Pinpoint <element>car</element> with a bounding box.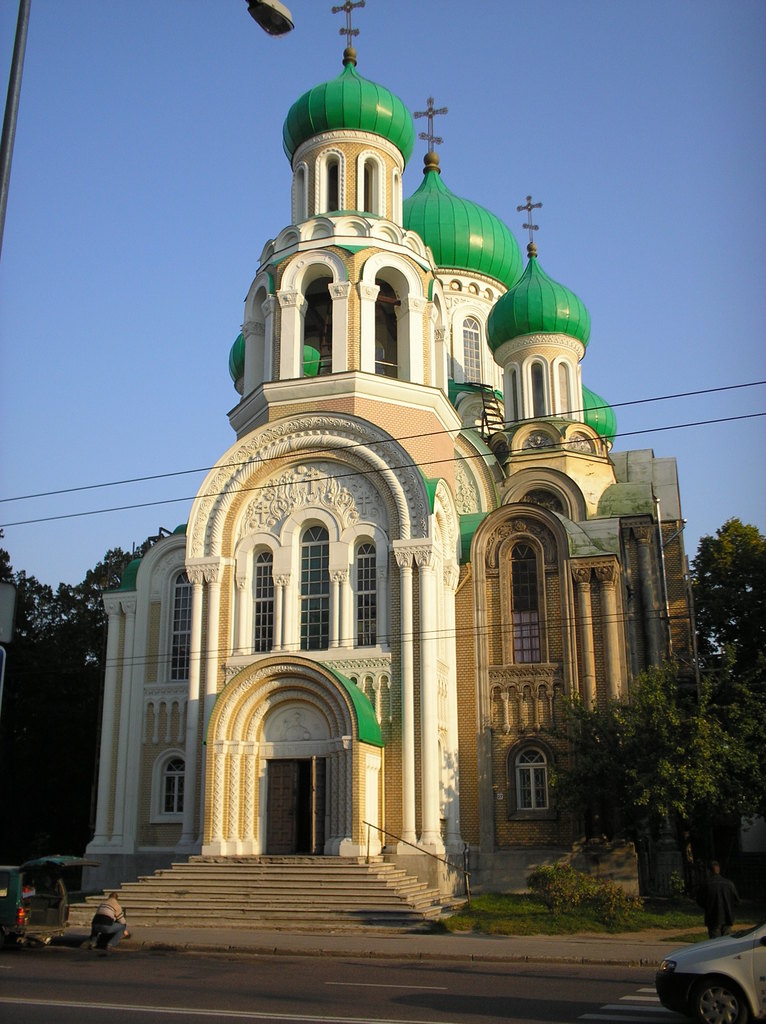
[655,925,765,1023].
